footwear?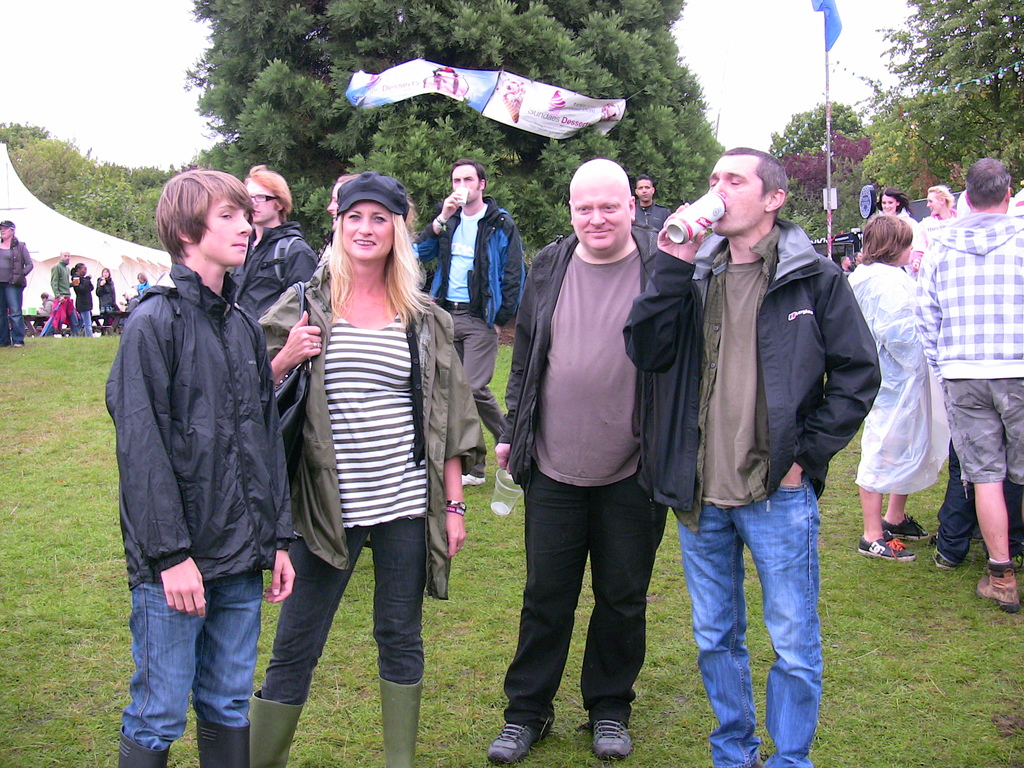
[459,472,483,483]
